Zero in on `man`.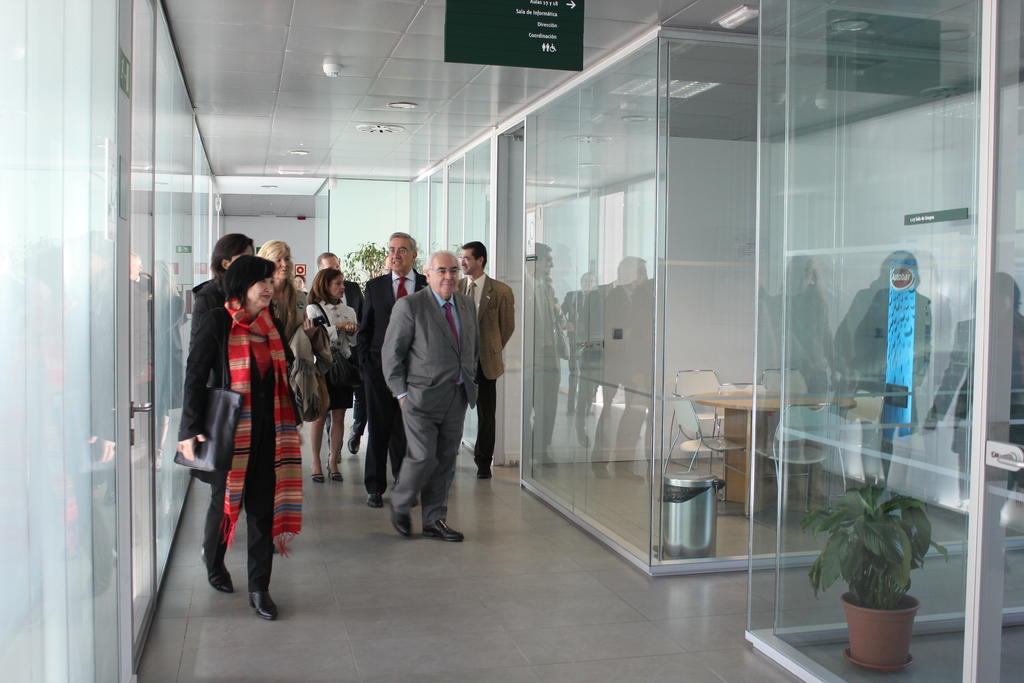
Zeroed in: locate(458, 247, 514, 476).
